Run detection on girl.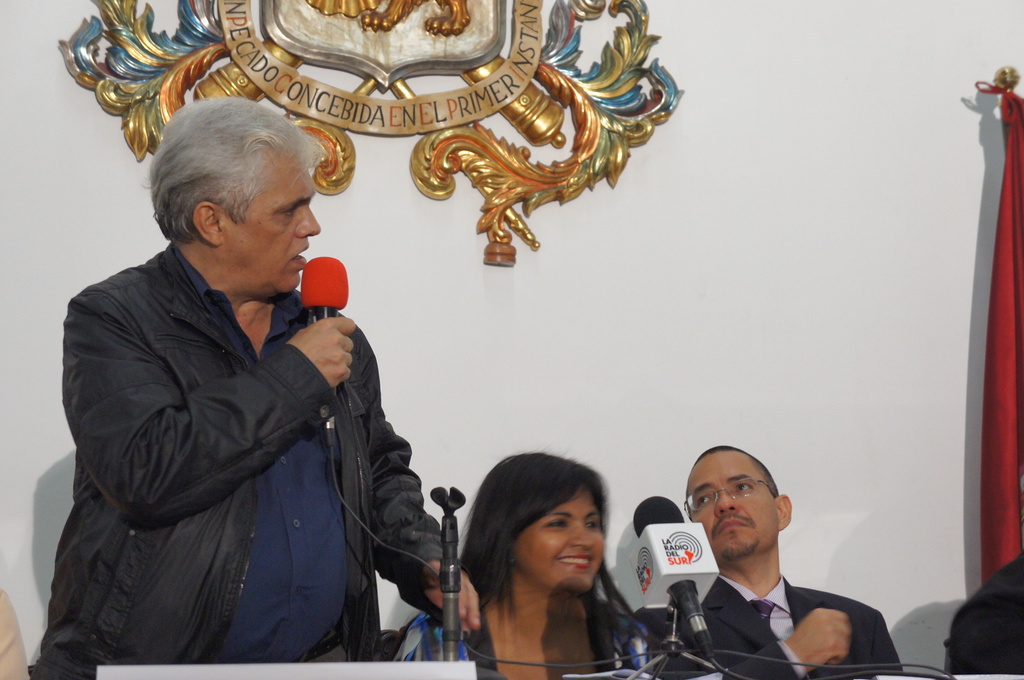
Result: (x1=395, y1=454, x2=661, y2=679).
